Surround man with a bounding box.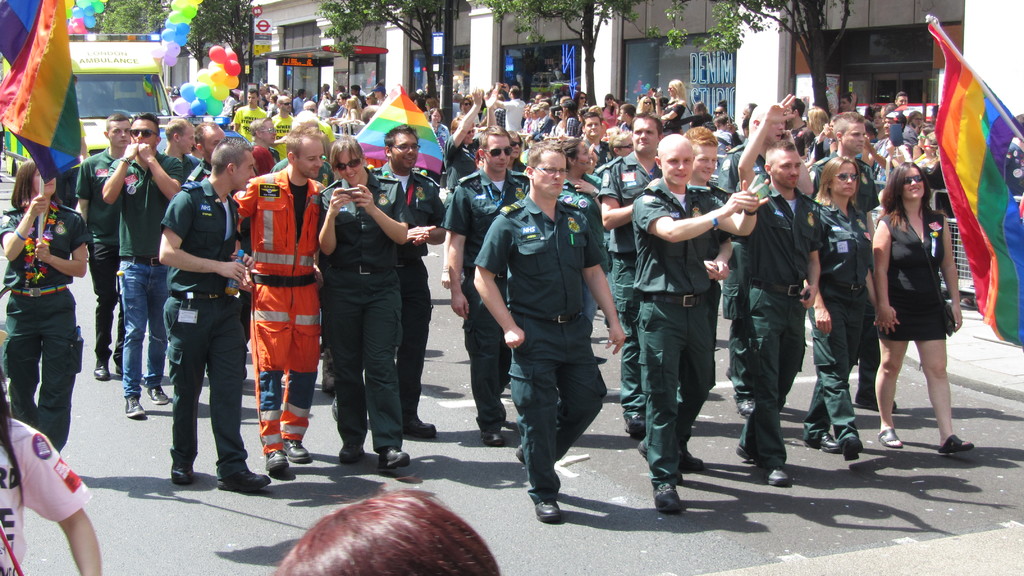
623/113/744/511.
